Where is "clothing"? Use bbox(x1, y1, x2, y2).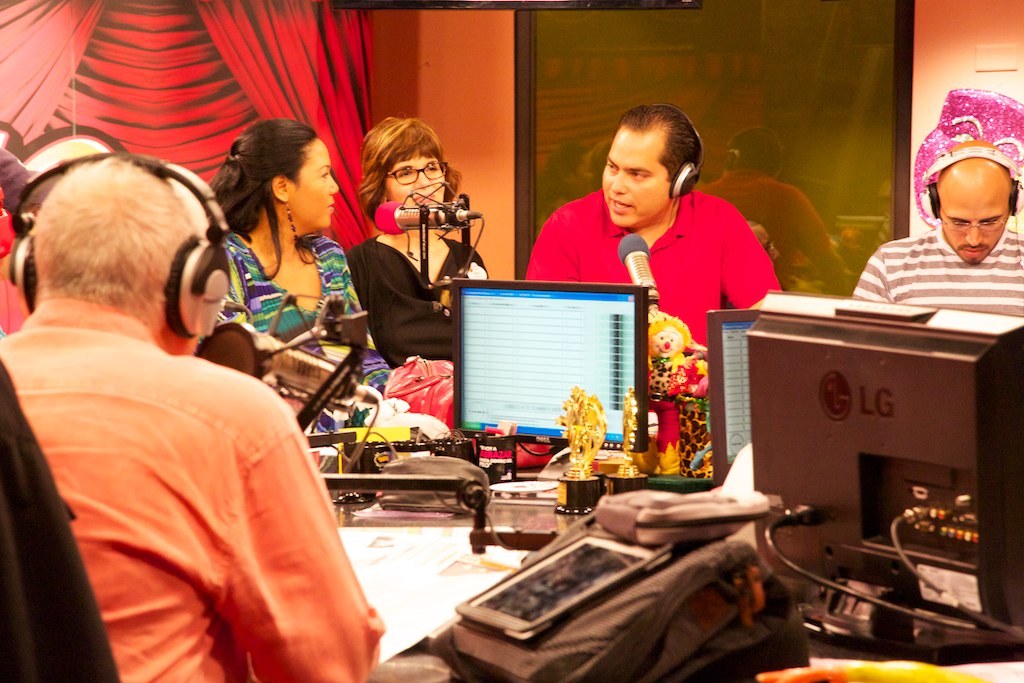
bbox(340, 219, 486, 376).
